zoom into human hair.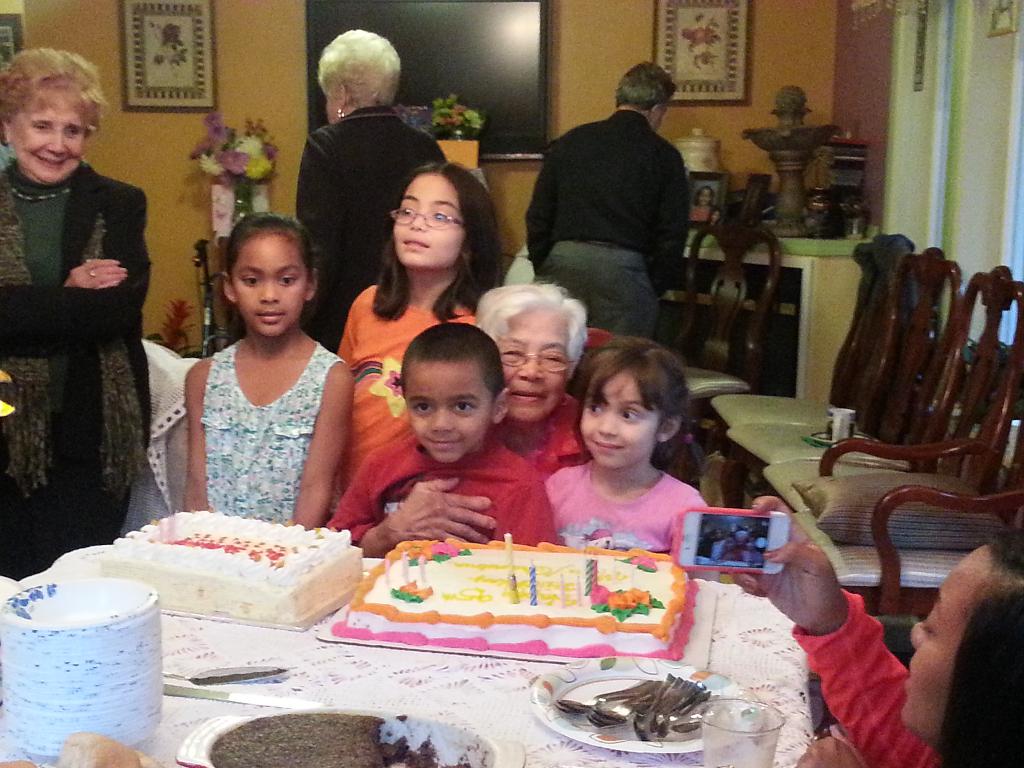
Zoom target: x1=307 y1=18 x2=401 y2=111.
